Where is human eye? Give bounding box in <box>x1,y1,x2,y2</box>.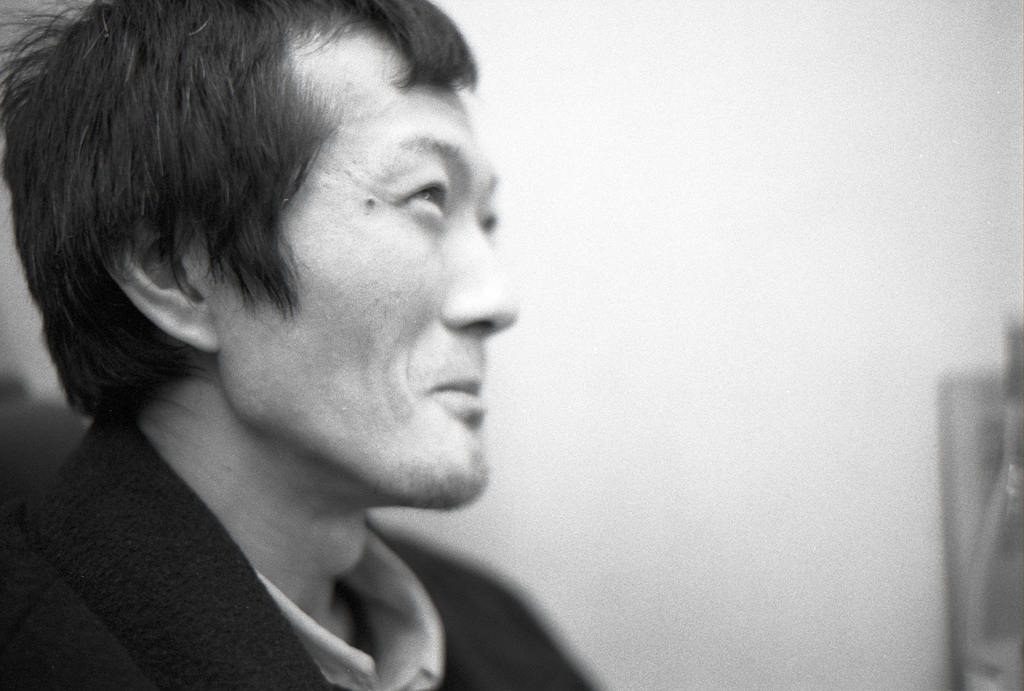
<box>403,183,446,216</box>.
